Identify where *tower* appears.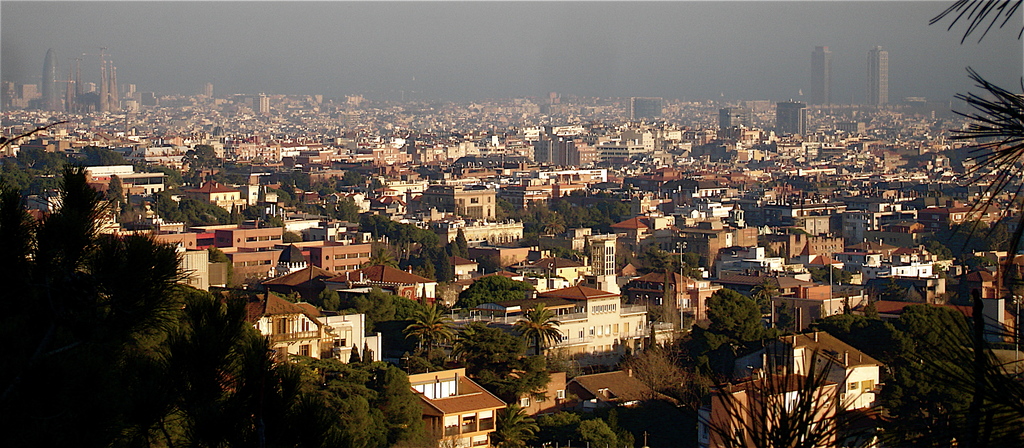
Appears at box=[803, 28, 837, 109].
